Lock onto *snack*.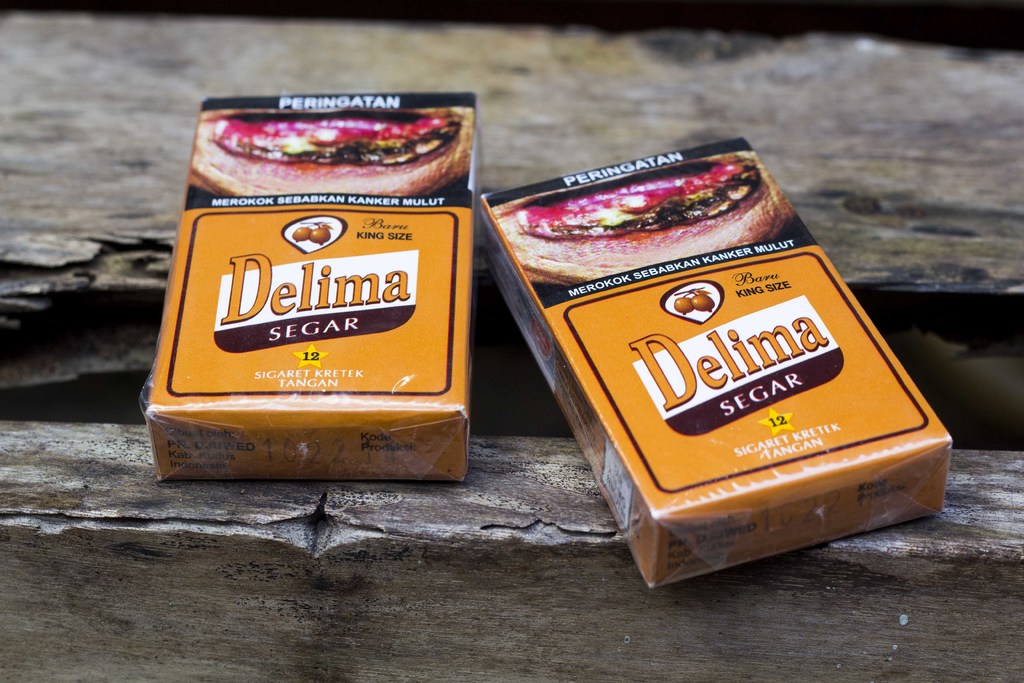
Locked: <region>493, 173, 793, 291</region>.
